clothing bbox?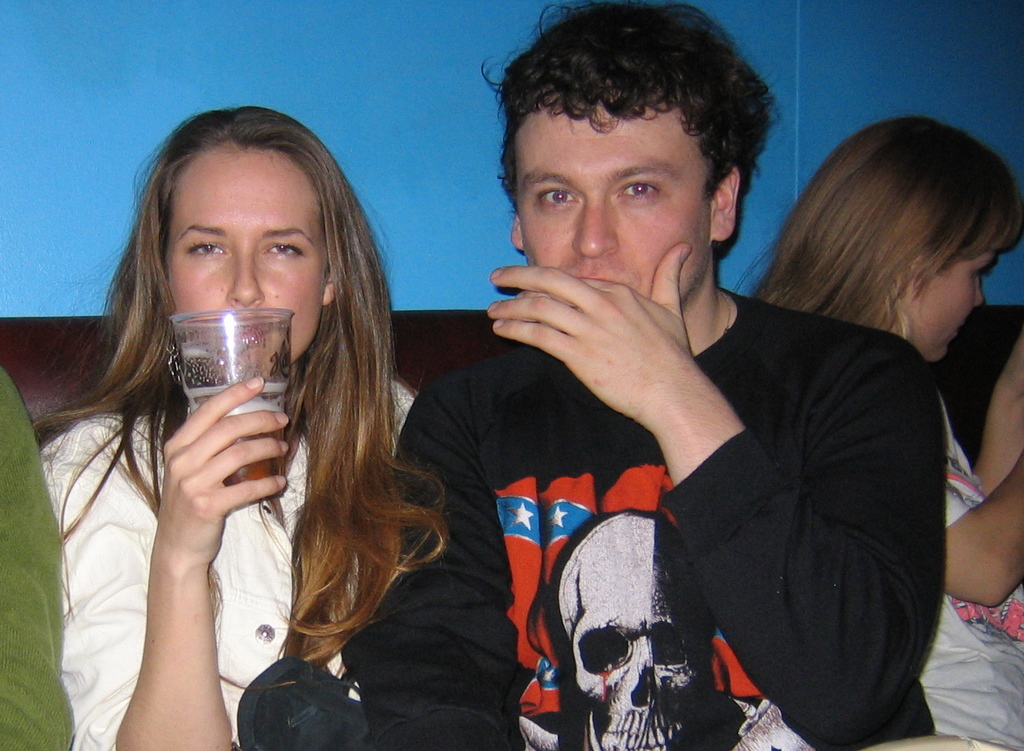
BBox(401, 135, 941, 745)
